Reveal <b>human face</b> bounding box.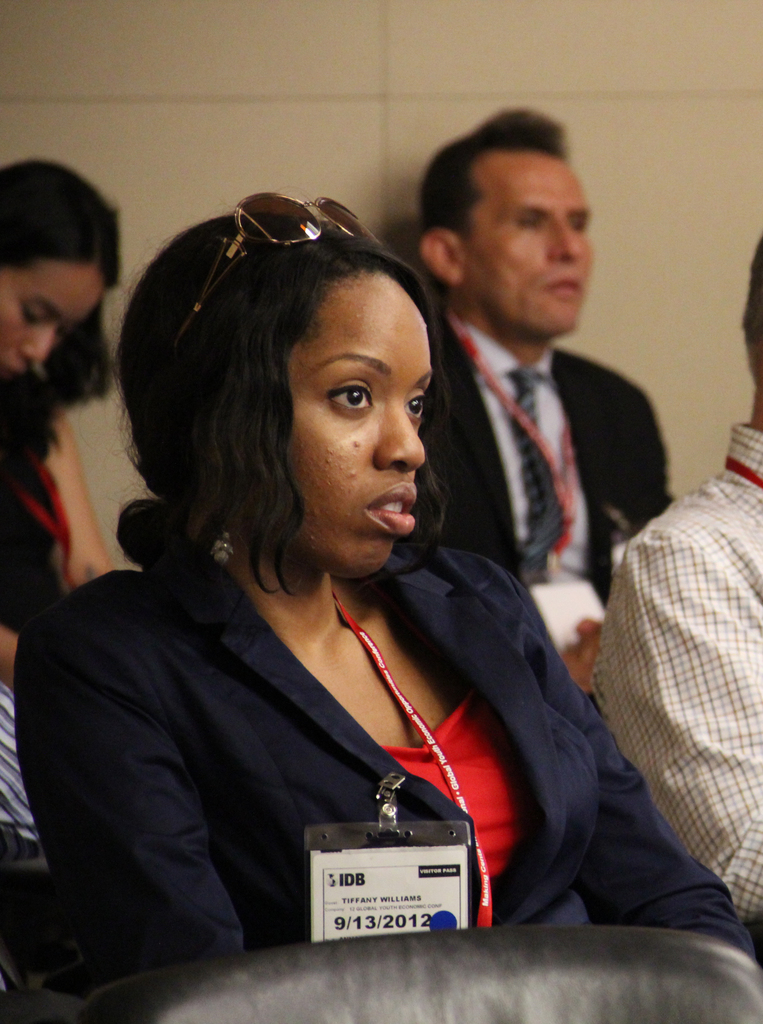
Revealed: 0:257:101:374.
